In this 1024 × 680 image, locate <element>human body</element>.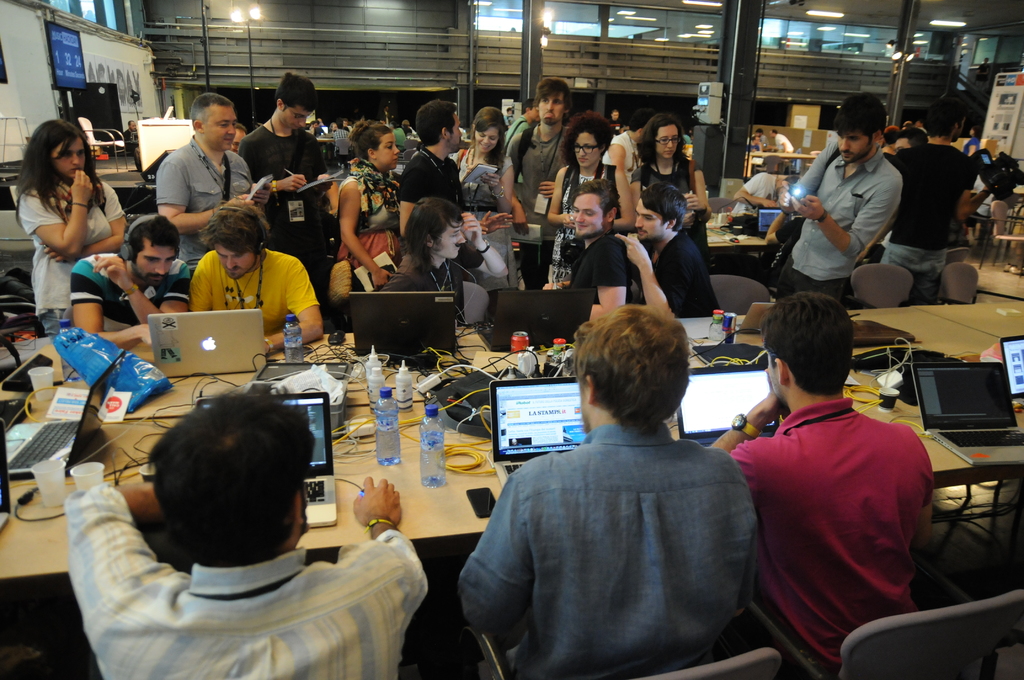
Bounding box: 886, 125, 931, 154.
